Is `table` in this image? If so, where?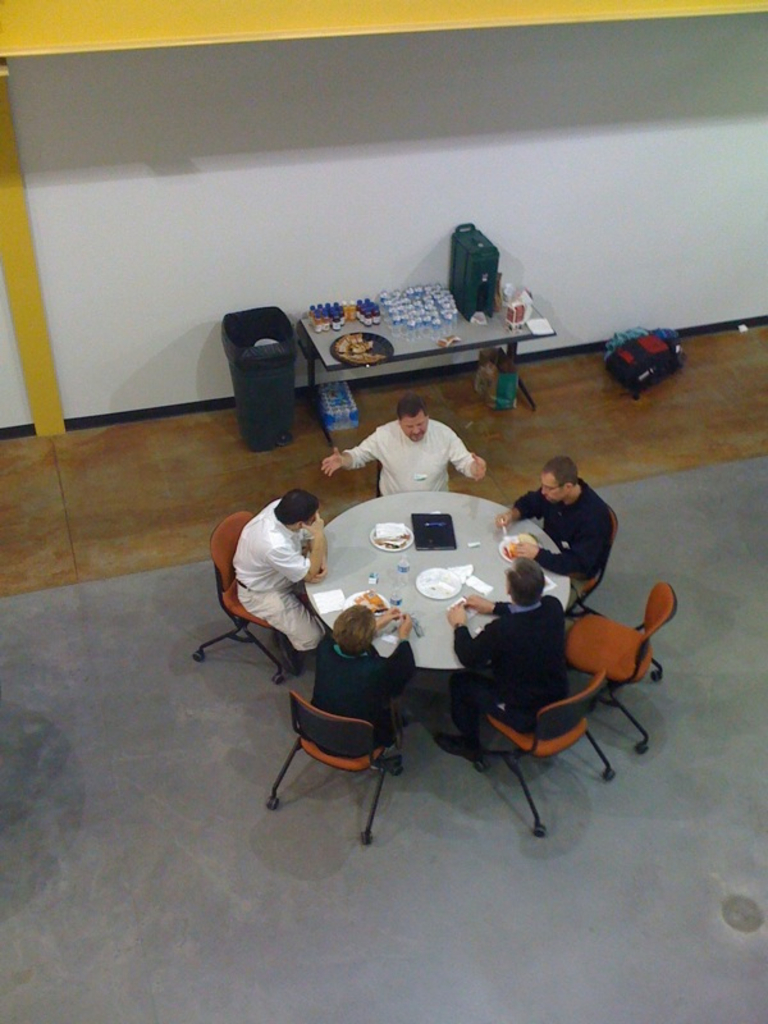
Yes, at [297, 280, 561, 451].
